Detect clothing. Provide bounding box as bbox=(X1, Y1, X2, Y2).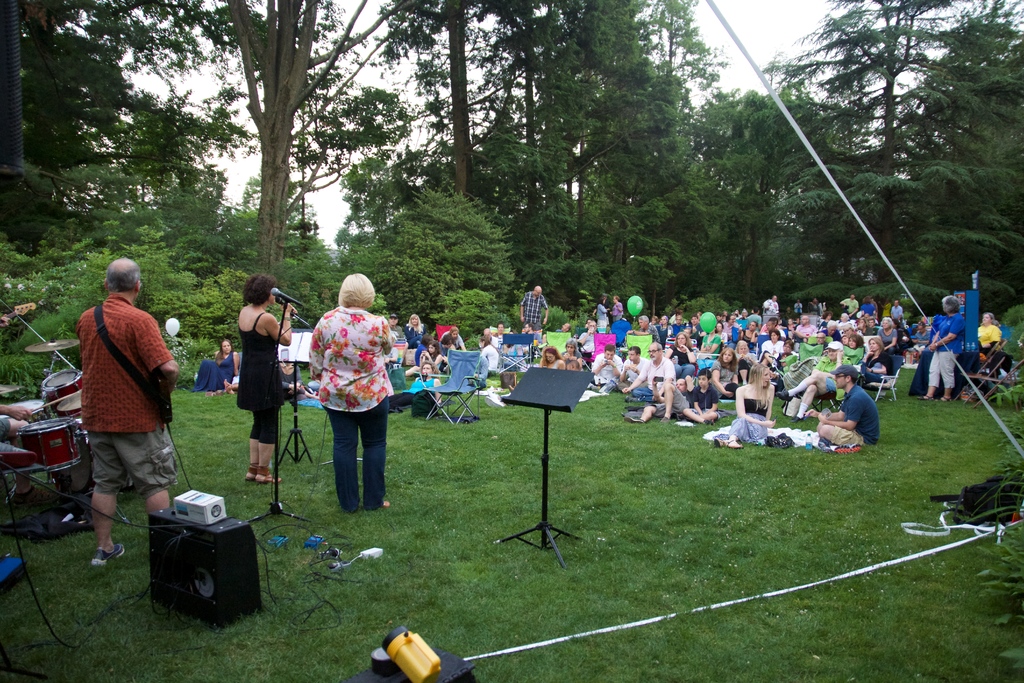
bbox=(862, 305, 874, 317).
